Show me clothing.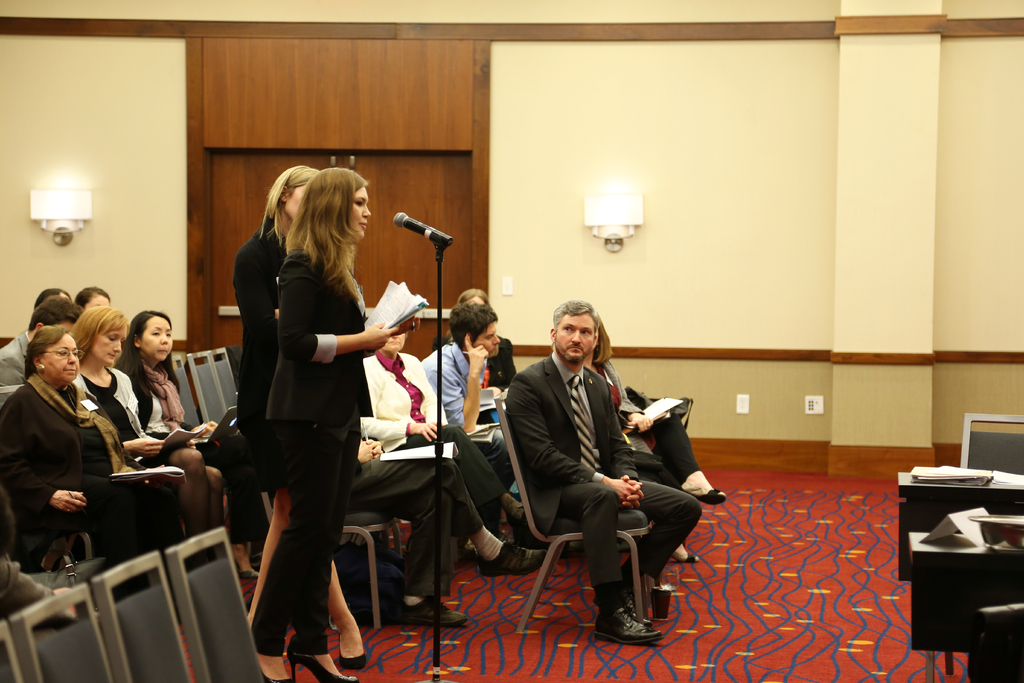
clothing is here: <bbox>434, 330, 514, 416</bbox>.
